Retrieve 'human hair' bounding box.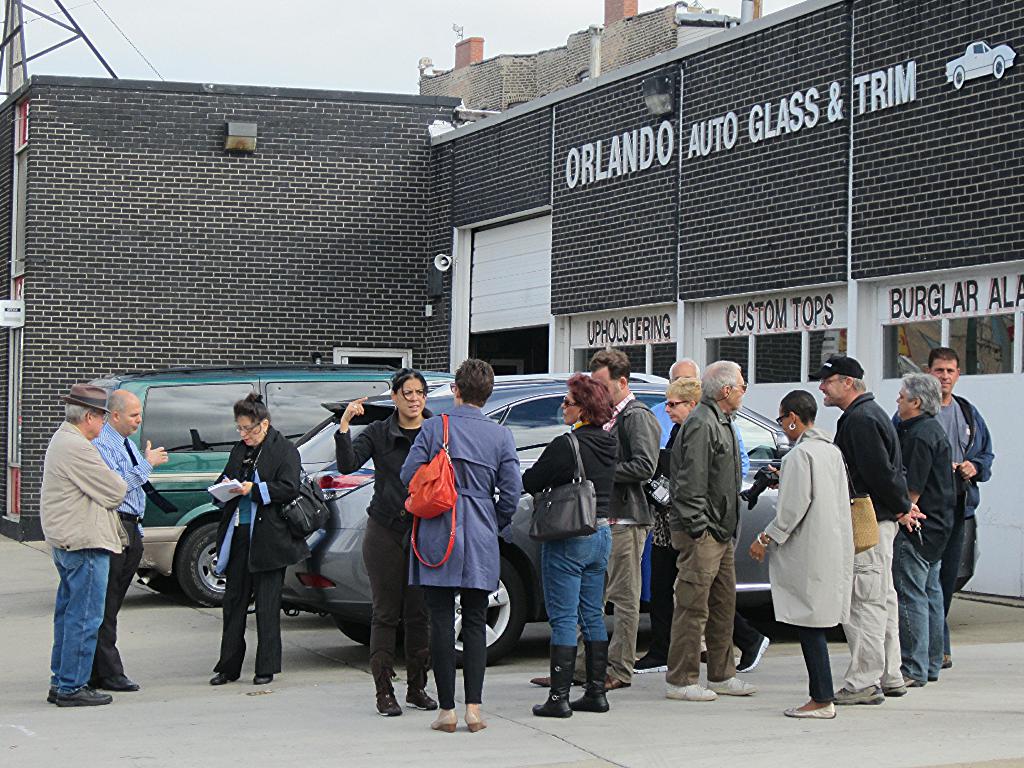
Bounding box: {"left": 838, "top": 377, "right": 867, "bottom": 395}.
